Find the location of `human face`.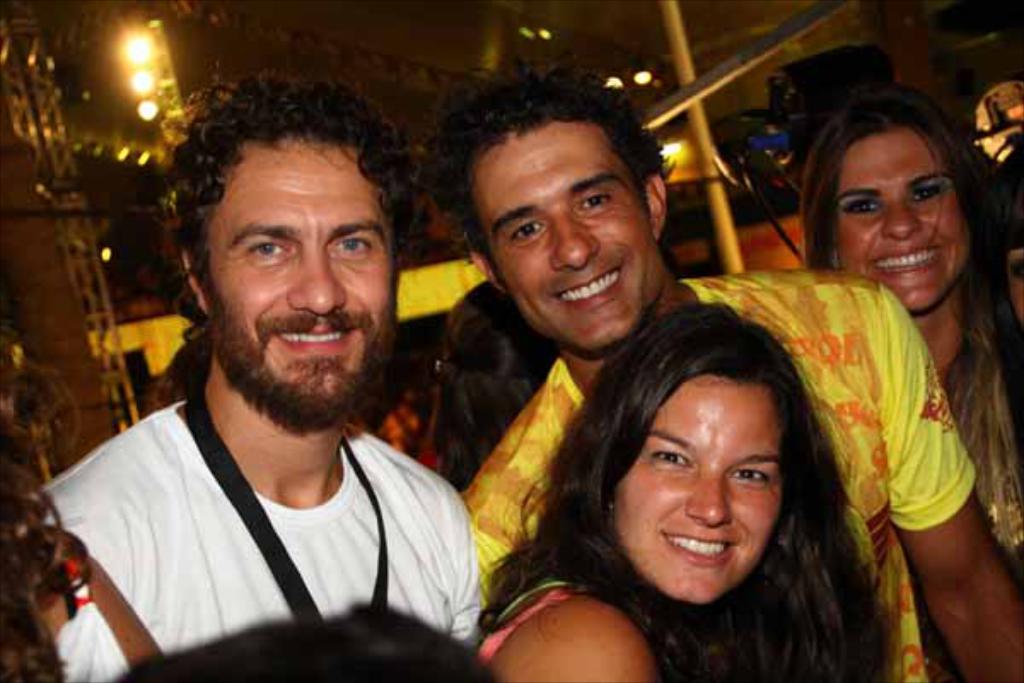
Location: 835/121/966/312.
